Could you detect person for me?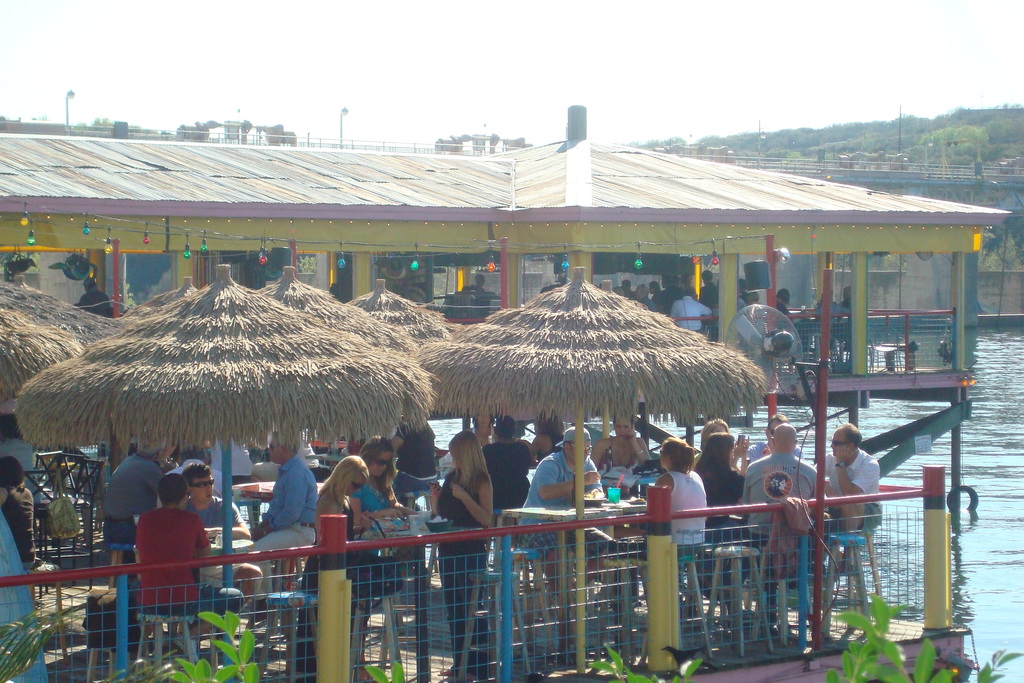
Detection result: box(182, 461, 261, 613).
